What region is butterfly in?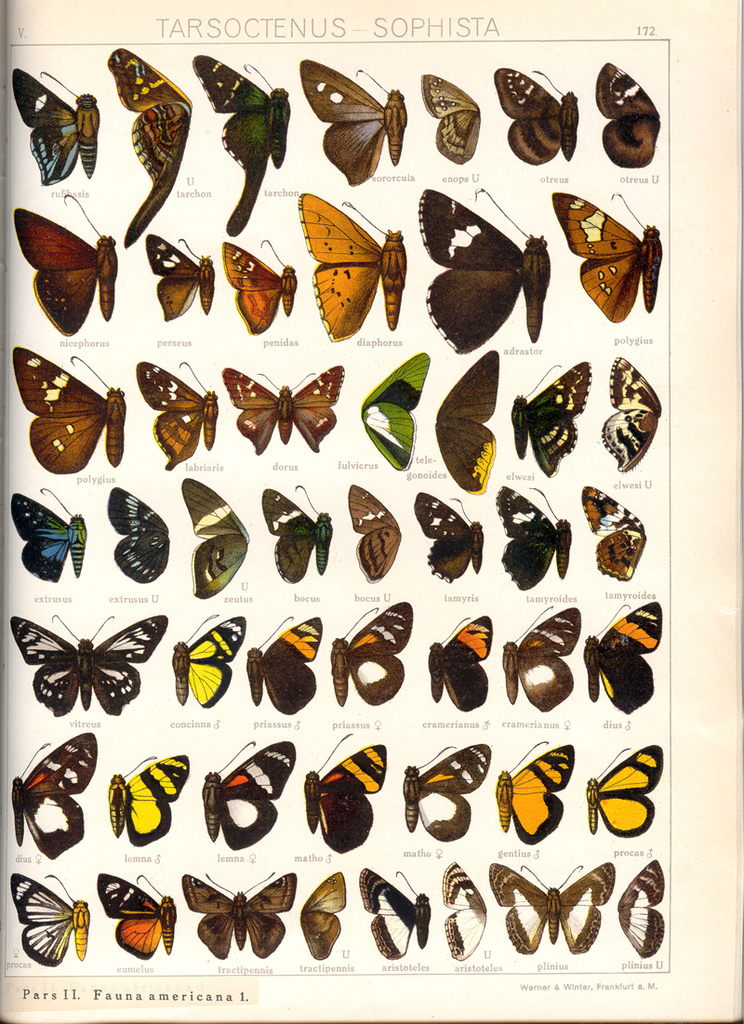
region(103, 38, 207, 246).
